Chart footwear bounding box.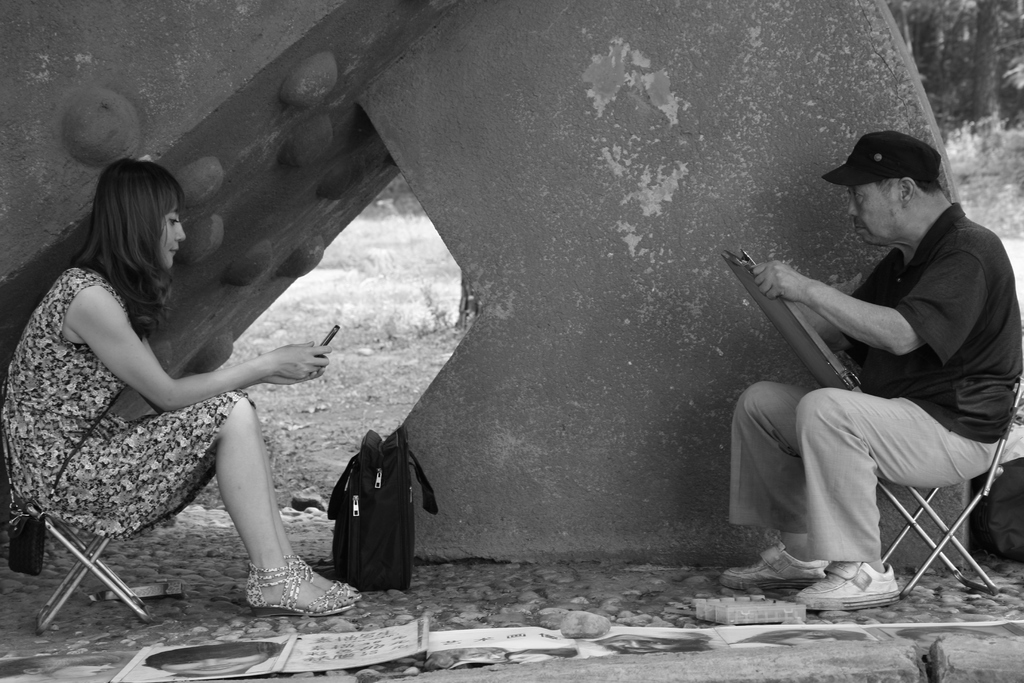
Charted: rect(794, 566, 904, 616).
